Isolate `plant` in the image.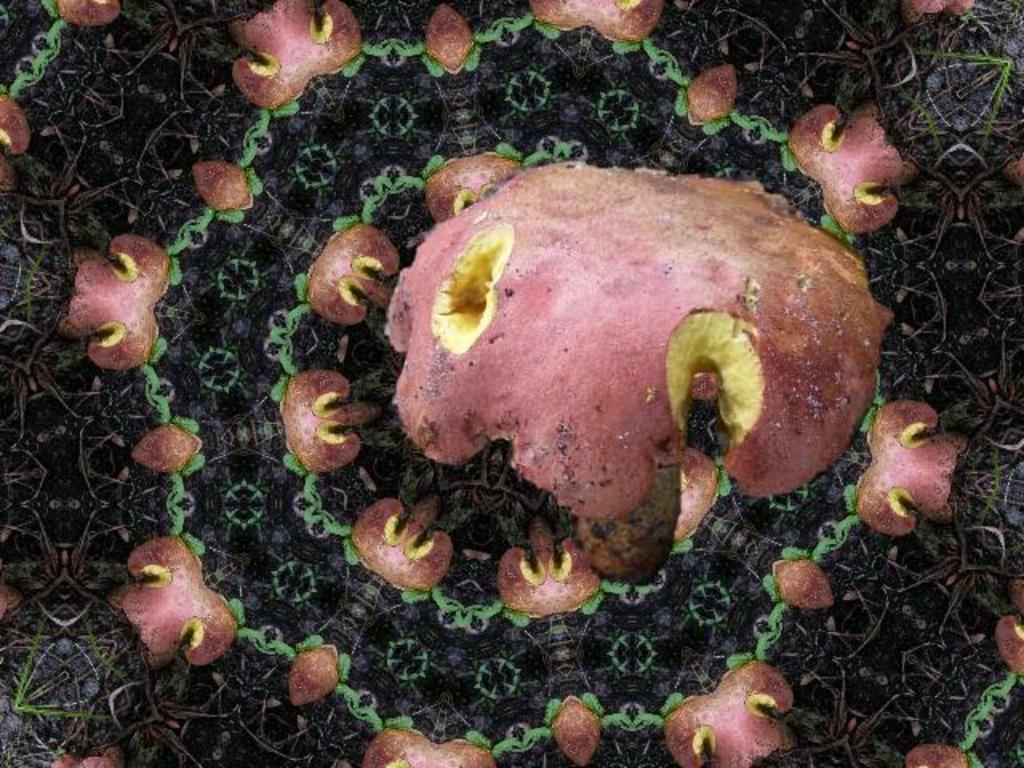
Isolated region: 6,618,126,722.
